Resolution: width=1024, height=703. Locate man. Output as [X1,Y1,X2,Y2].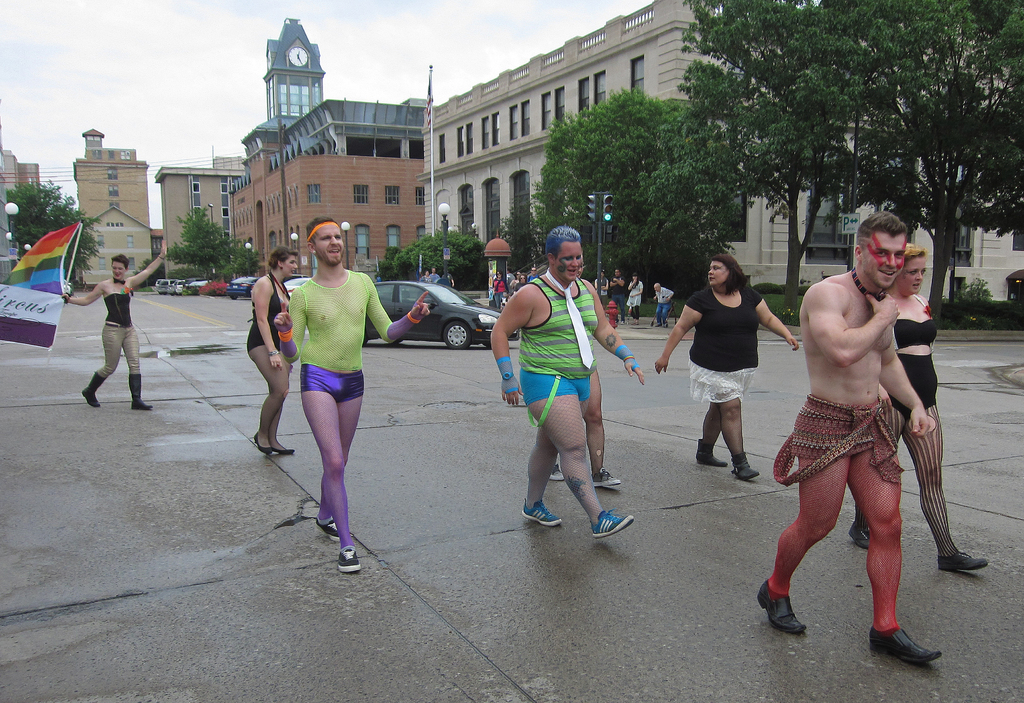
[488,228,647,542].
